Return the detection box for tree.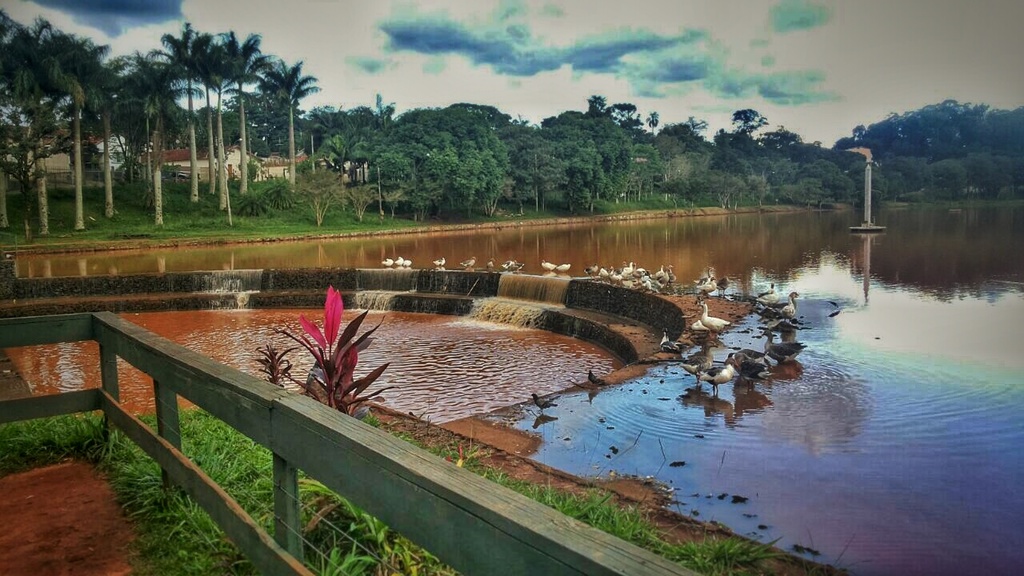
BBox(235, 190, 267, 218).
